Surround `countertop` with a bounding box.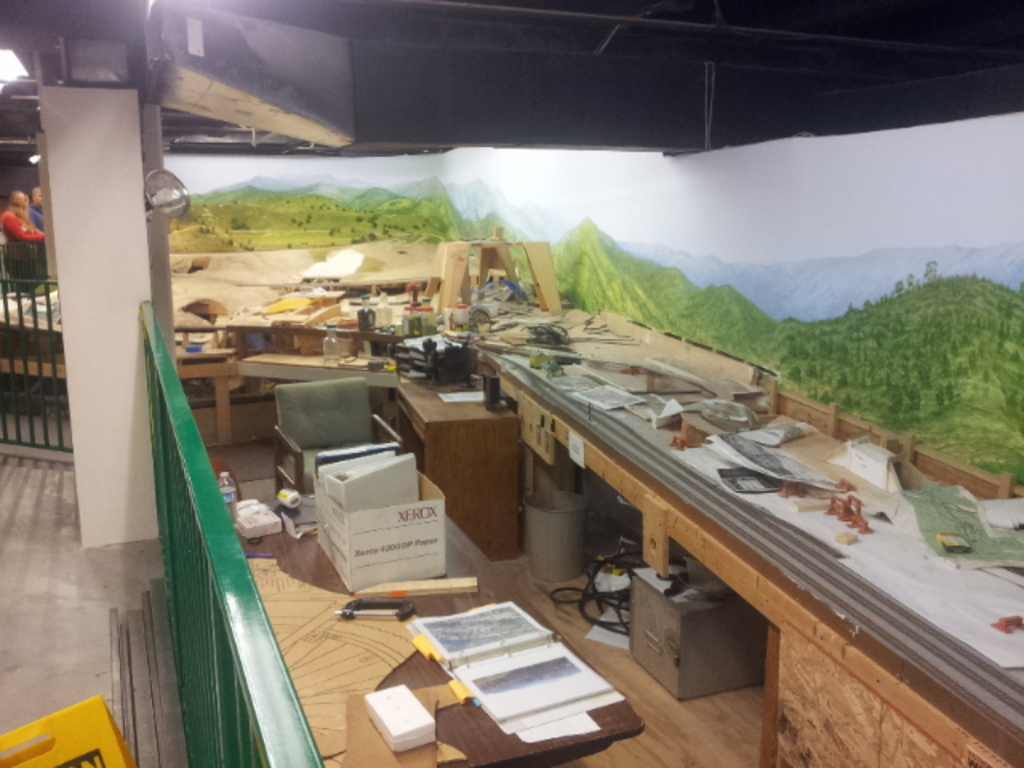
crop(0, 306, 1022, 766).
